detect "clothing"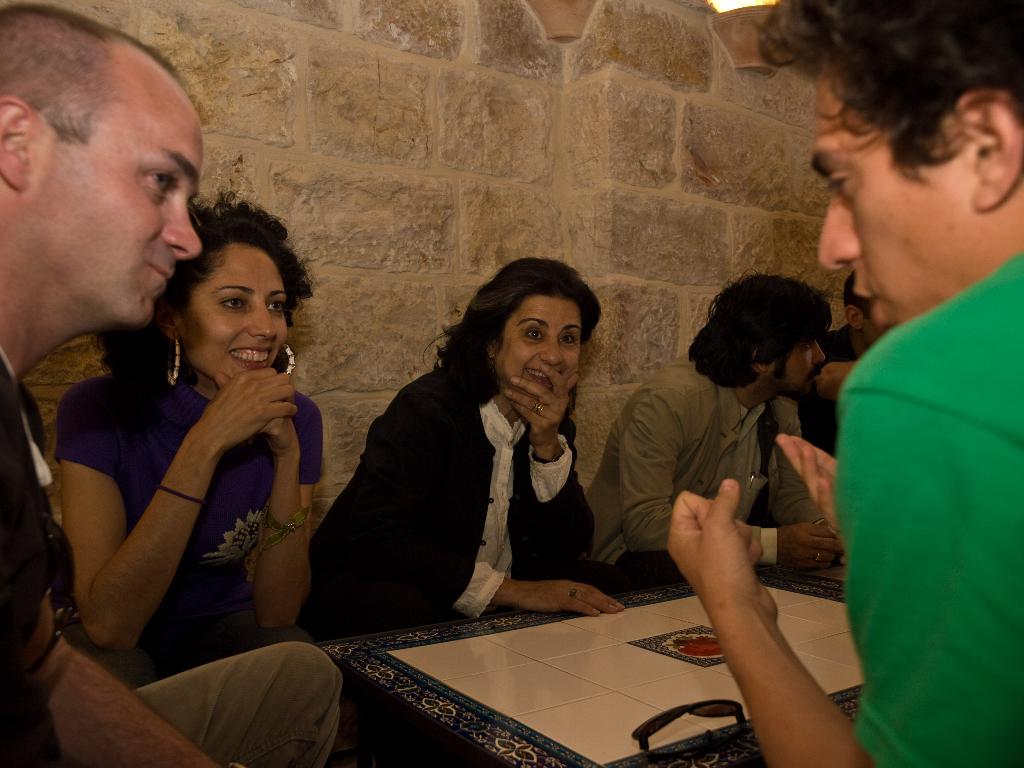
[x1=0, y1=333, x2=348, y2=767]
